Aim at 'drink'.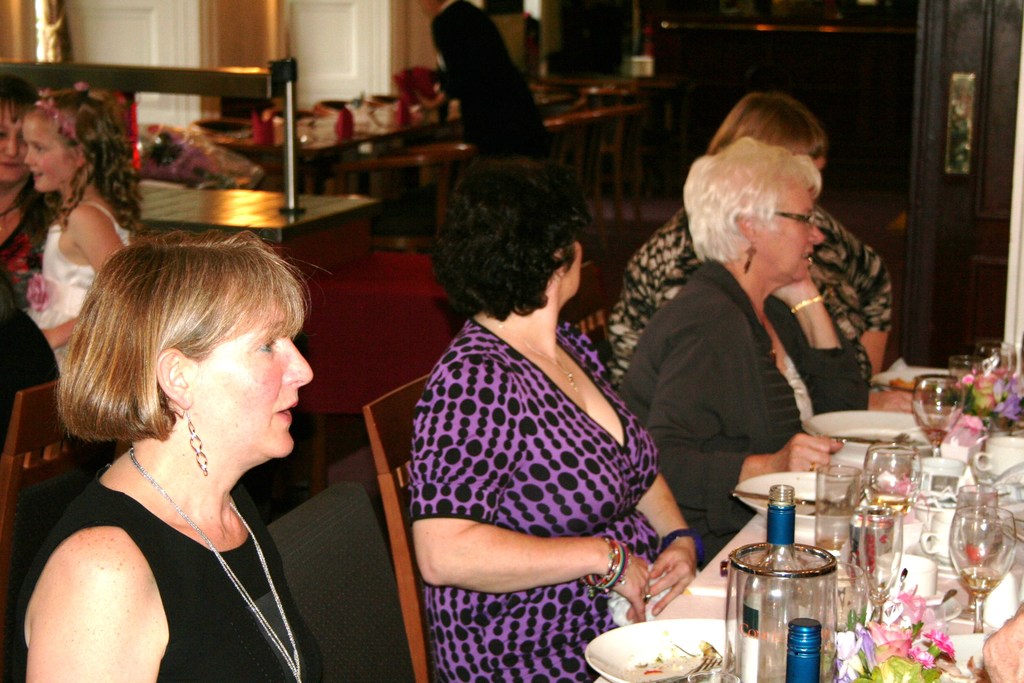
Aimed at Rect(948, 511, 1014, 639).
